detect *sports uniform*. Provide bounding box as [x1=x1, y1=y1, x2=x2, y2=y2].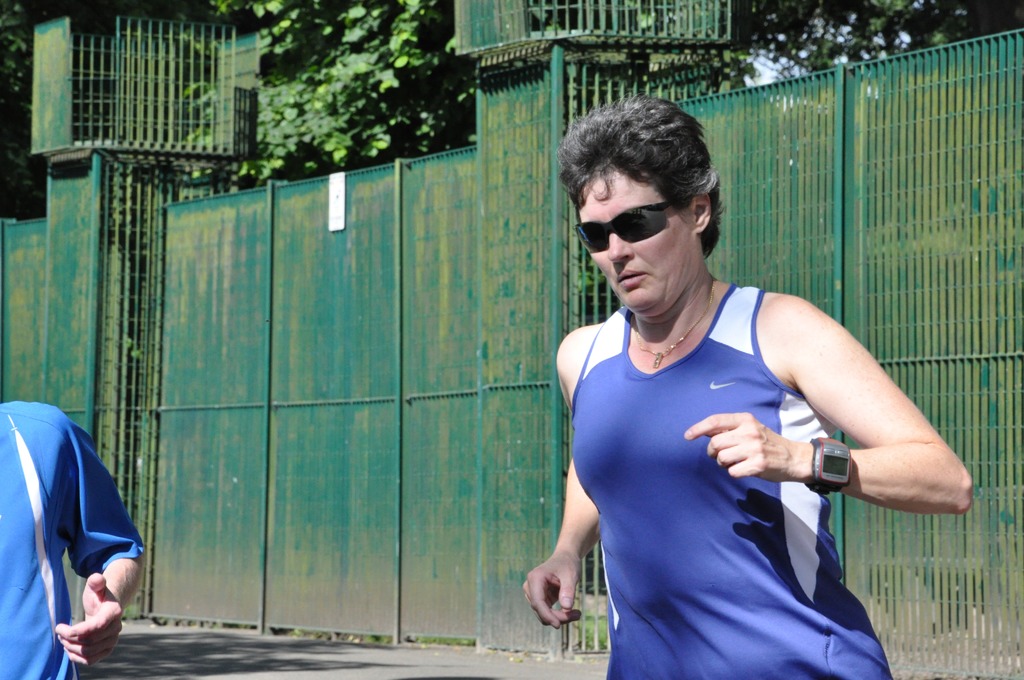
[x1=0, y1=396, x2=152, y2=676].
